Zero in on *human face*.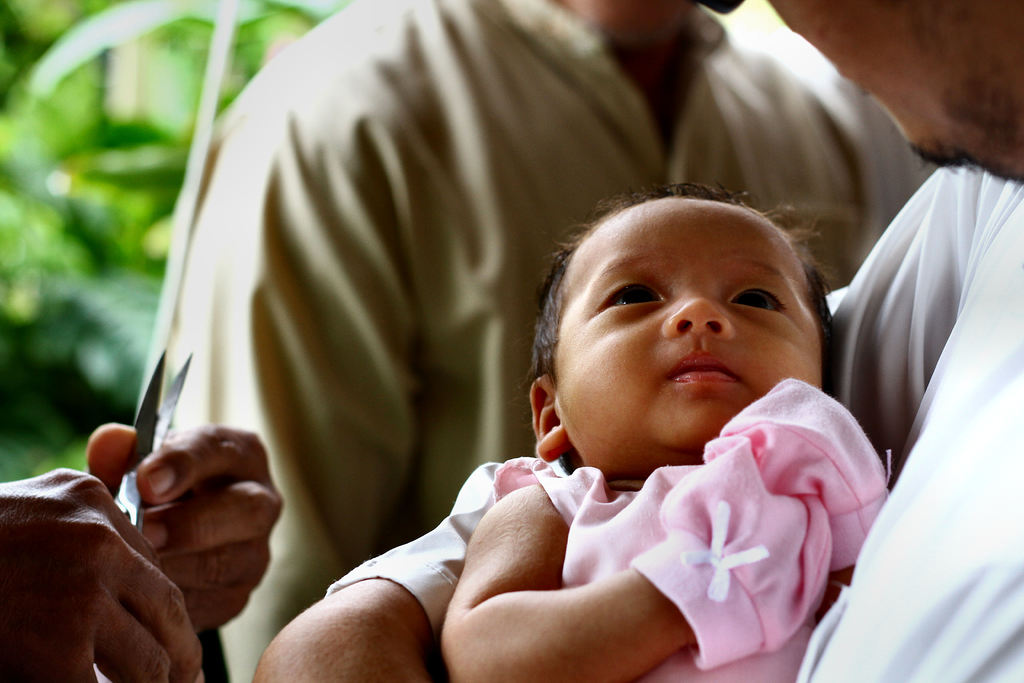
Zeroed in: 559:209:807:452.
